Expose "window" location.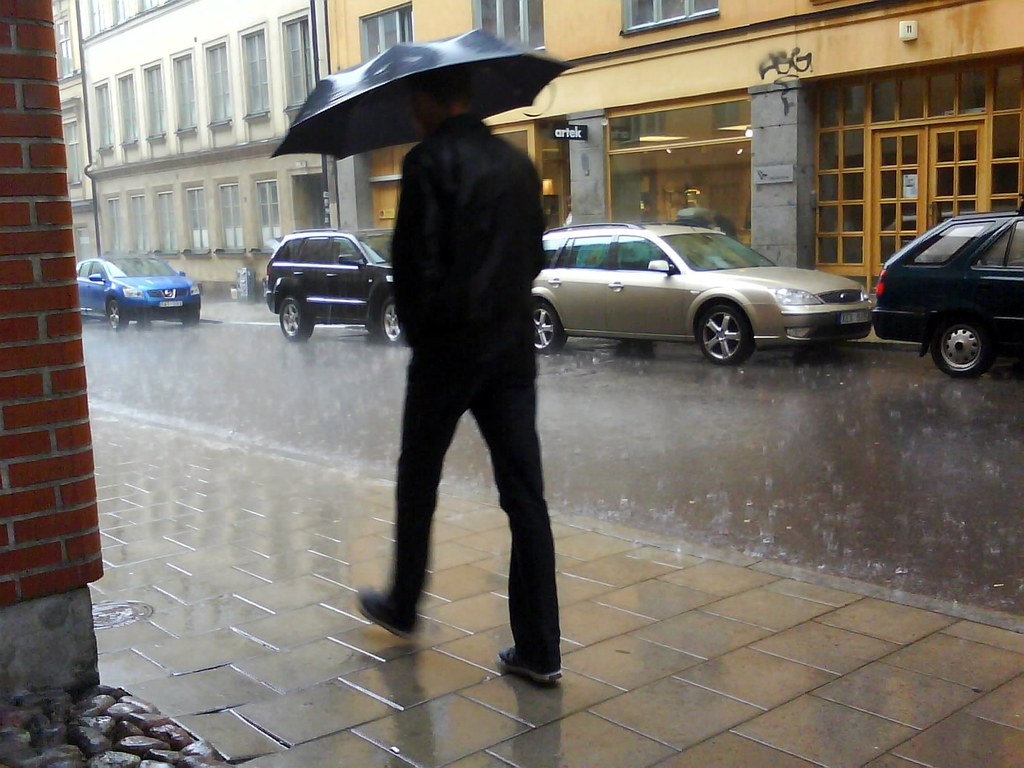
Exposed at bbox=[616, 0, 723, 38].
